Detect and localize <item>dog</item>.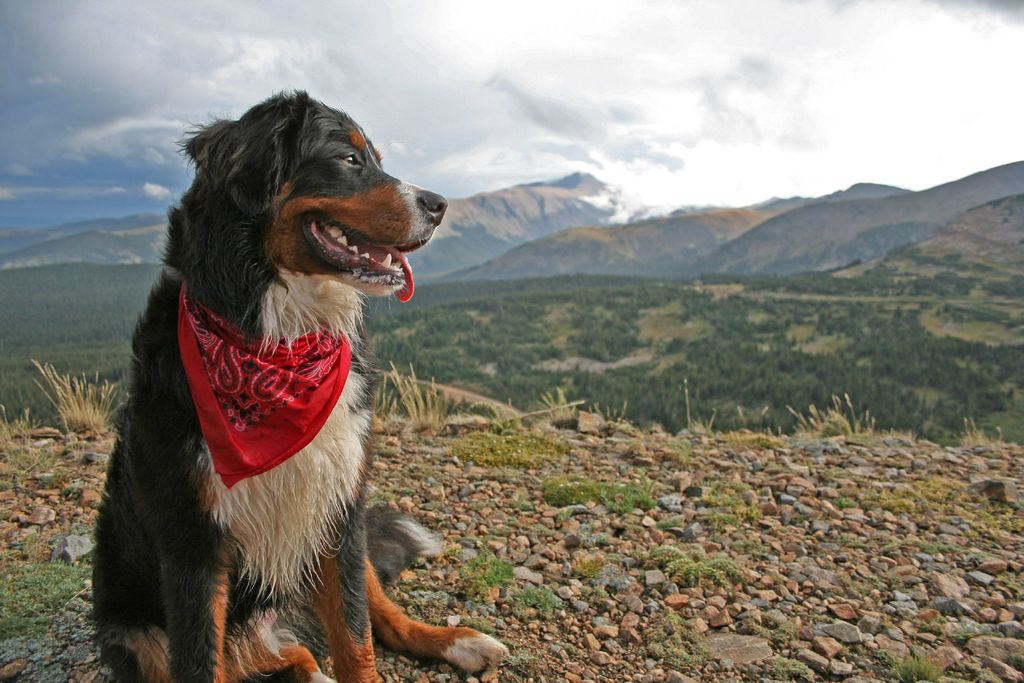
Localized at rect(93, 89, 506, 682).
